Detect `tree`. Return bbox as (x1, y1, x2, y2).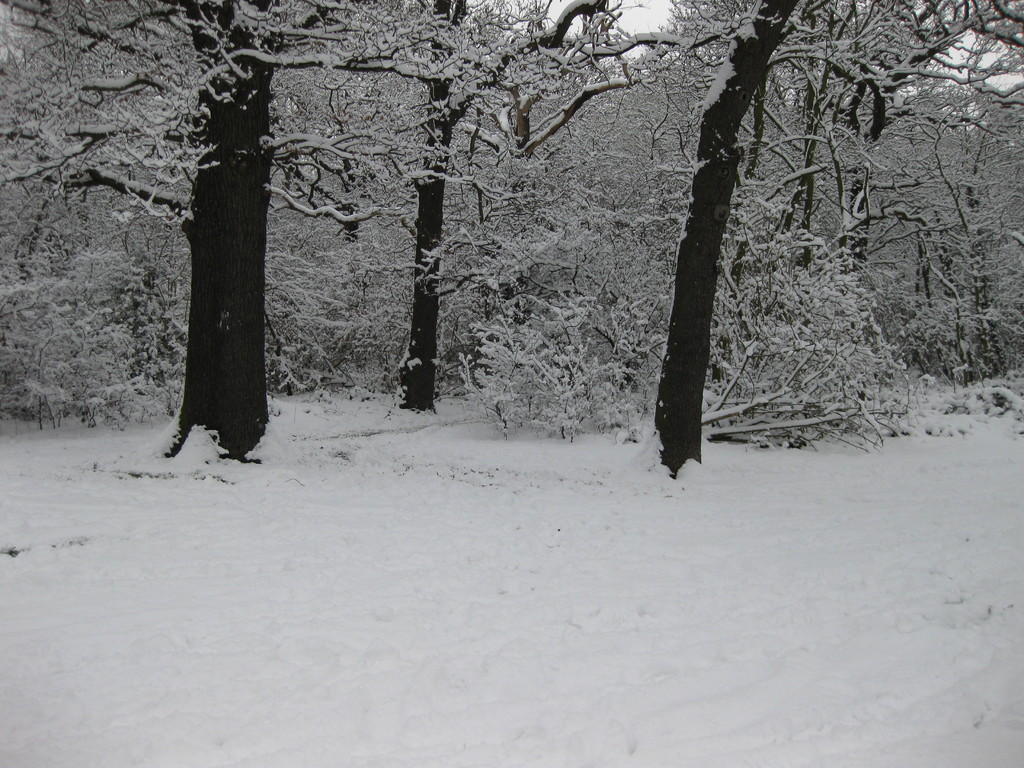
(0, 0, 610, 459).
